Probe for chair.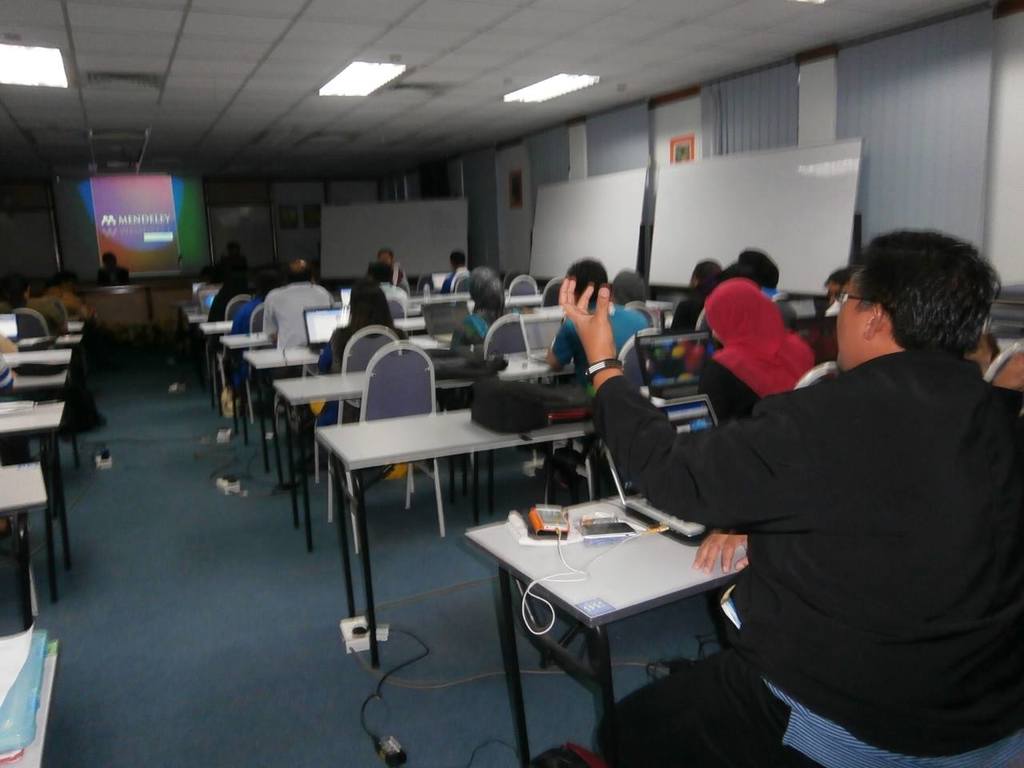
Probe result: 541,323,667,510.
